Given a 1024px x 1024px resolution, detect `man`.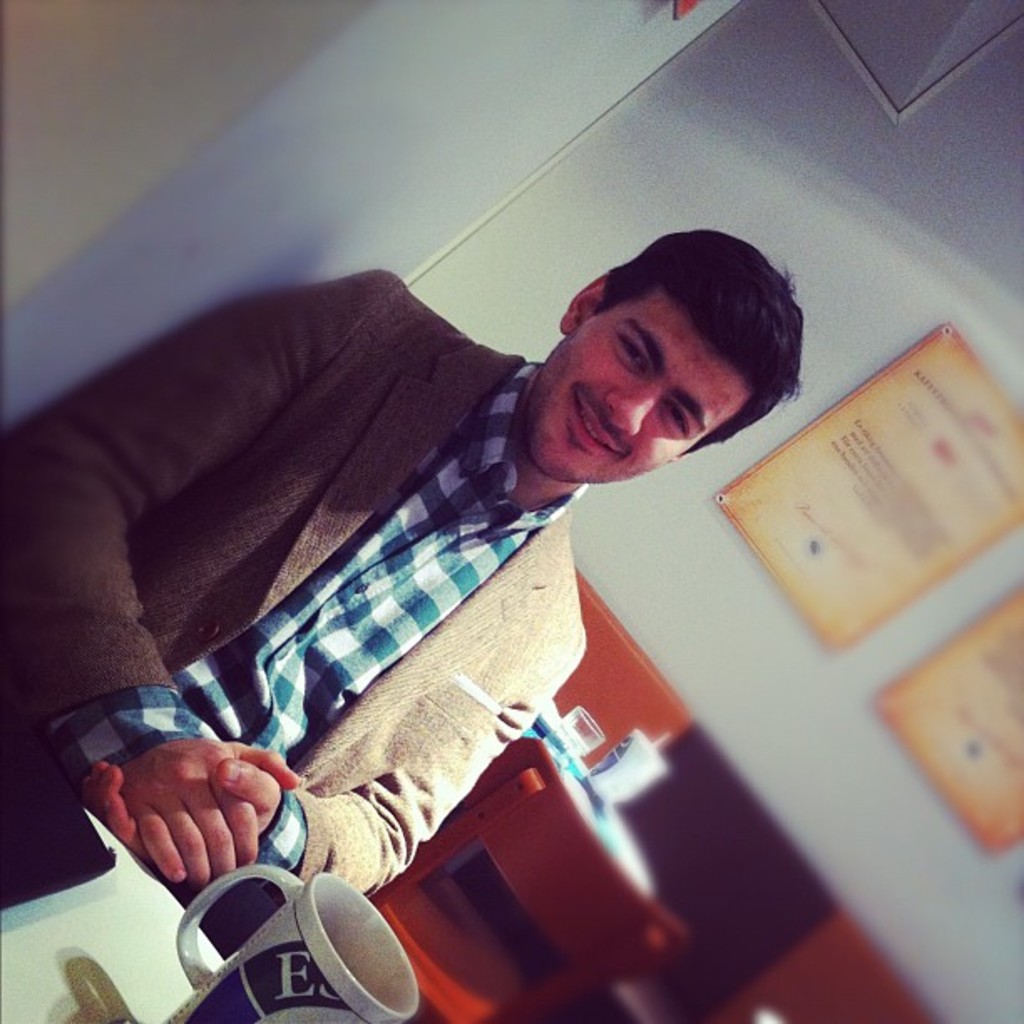
(42, 176, 904, 1011).
